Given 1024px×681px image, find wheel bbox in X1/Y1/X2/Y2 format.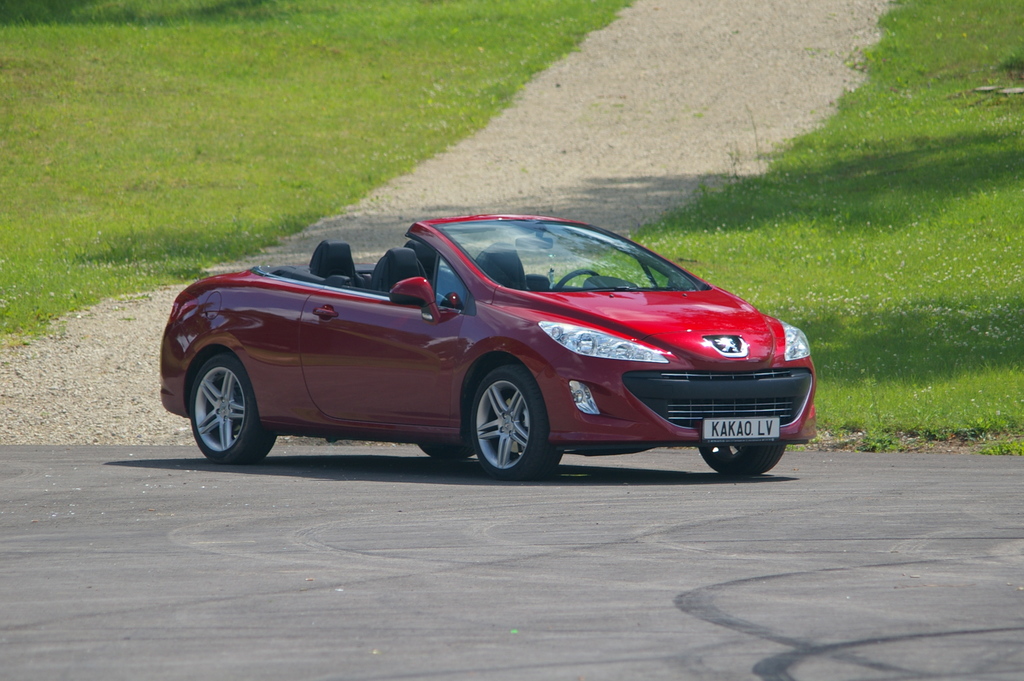
188/352/276/465.
